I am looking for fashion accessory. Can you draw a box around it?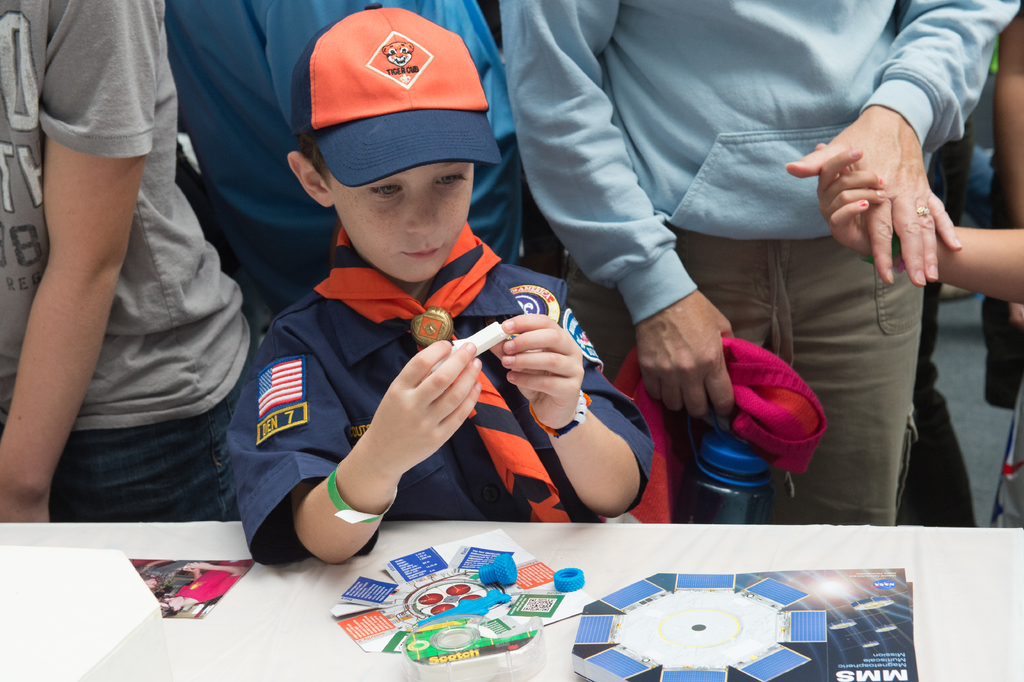
Sure, the bounding box is <box>291,1,505,188</box>.
